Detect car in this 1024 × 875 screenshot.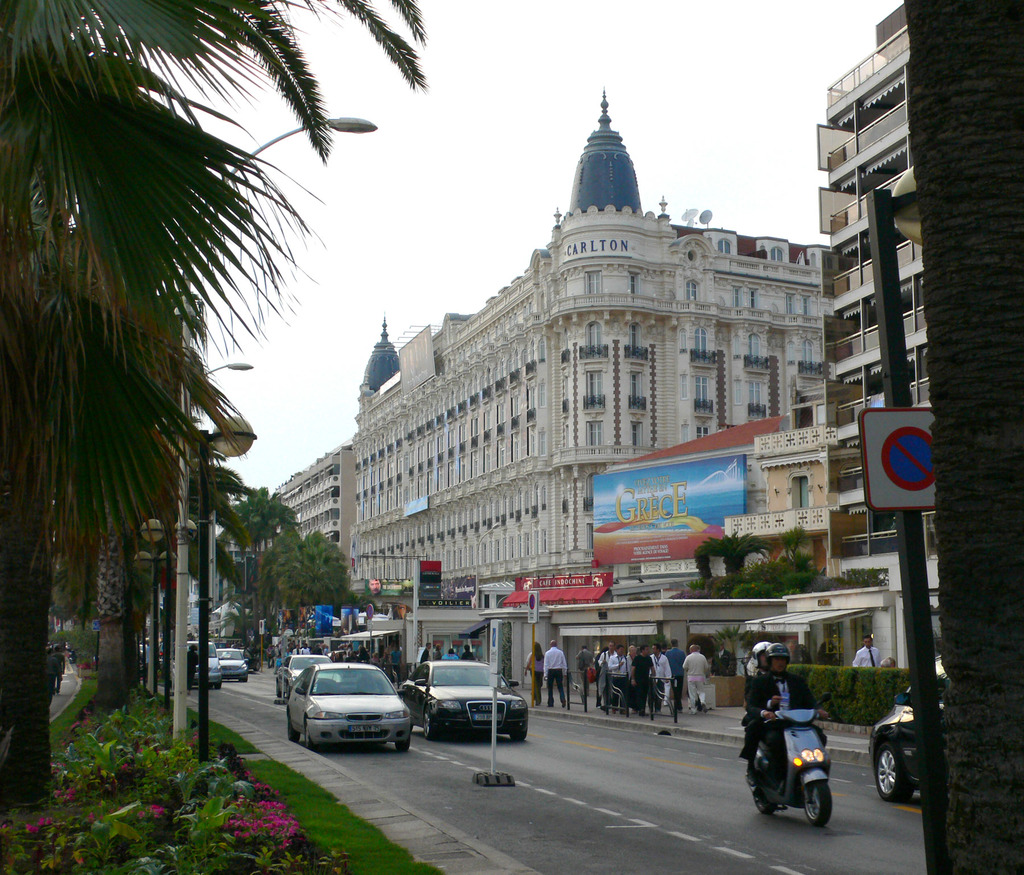
Detection: <box>187,639,223,688</box>.
